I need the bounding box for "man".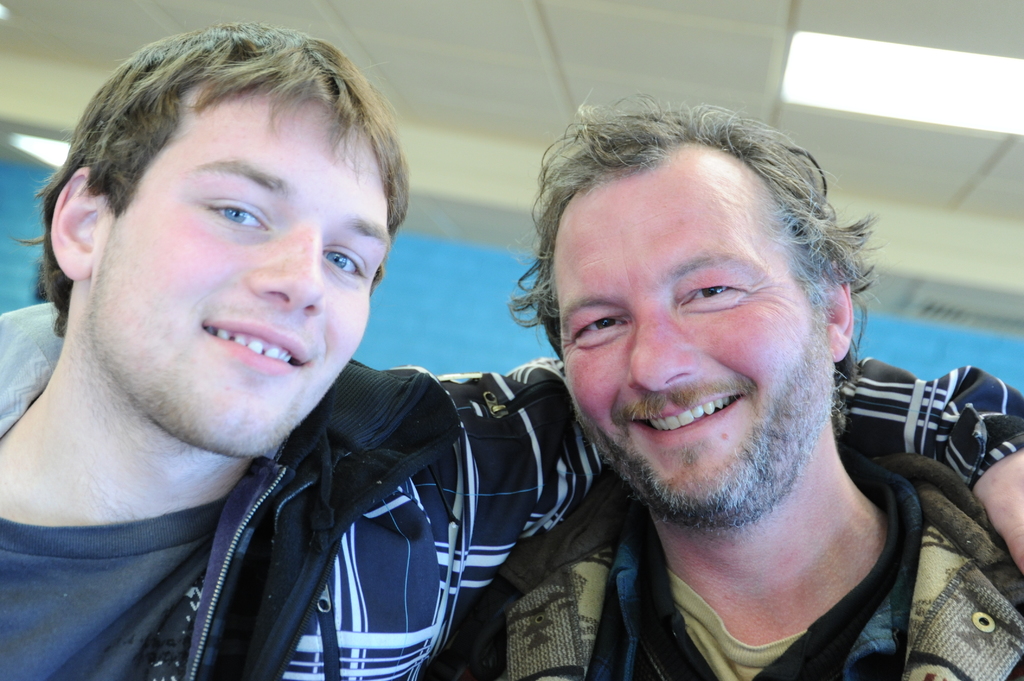
Here it is: l=0, t=19, r=1023, b=680.
